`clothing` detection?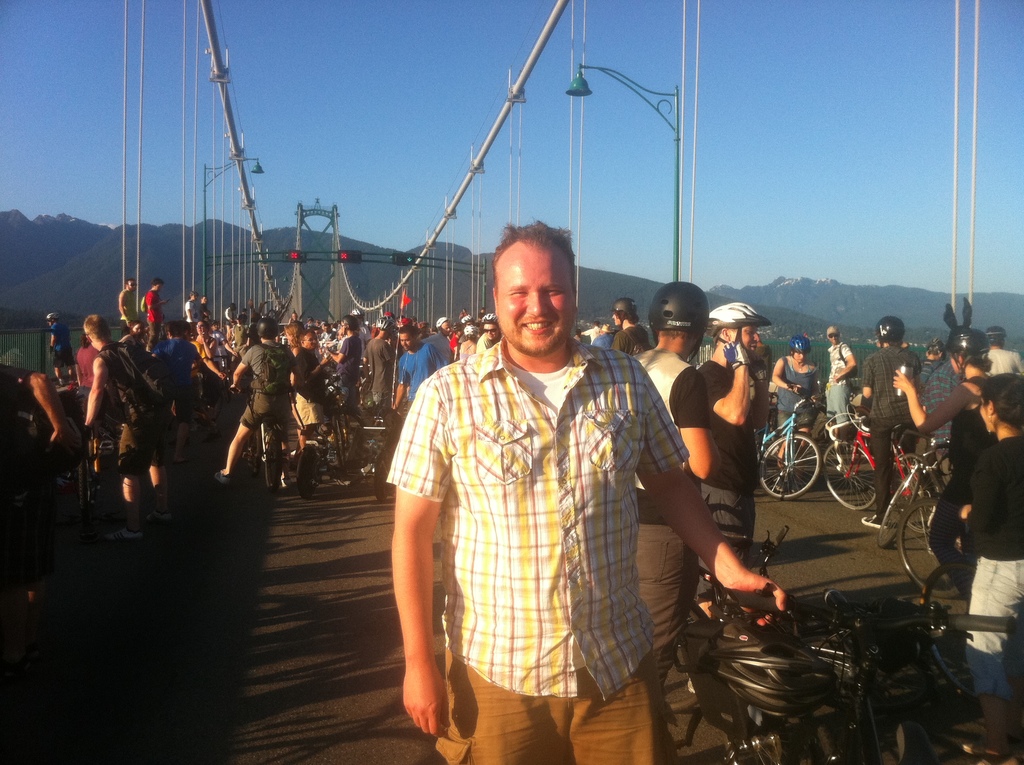
(left=756, top=344, right=771, bottom=387)
